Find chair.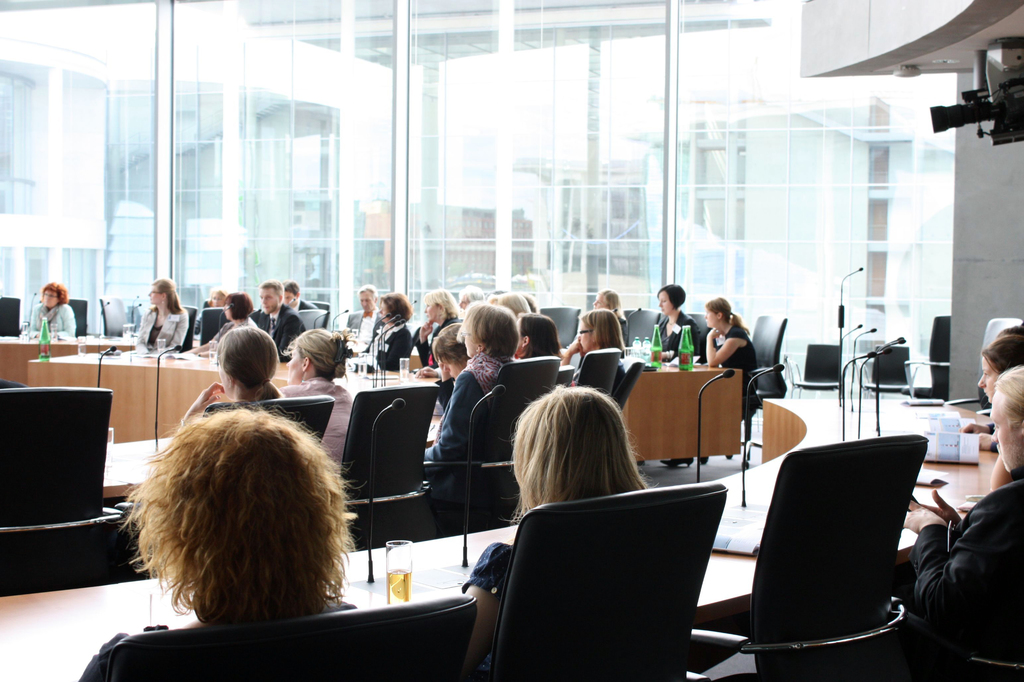
(106,594,478,681).
